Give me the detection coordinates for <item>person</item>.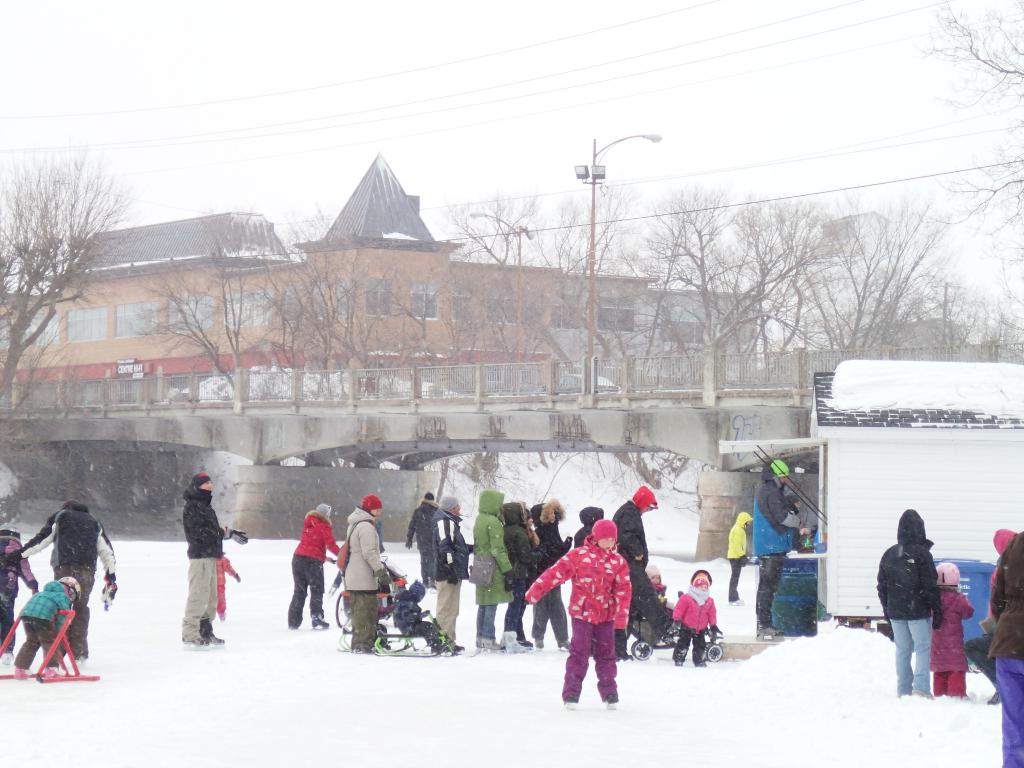
[left=878, top=508, right=944, bottom=694].
